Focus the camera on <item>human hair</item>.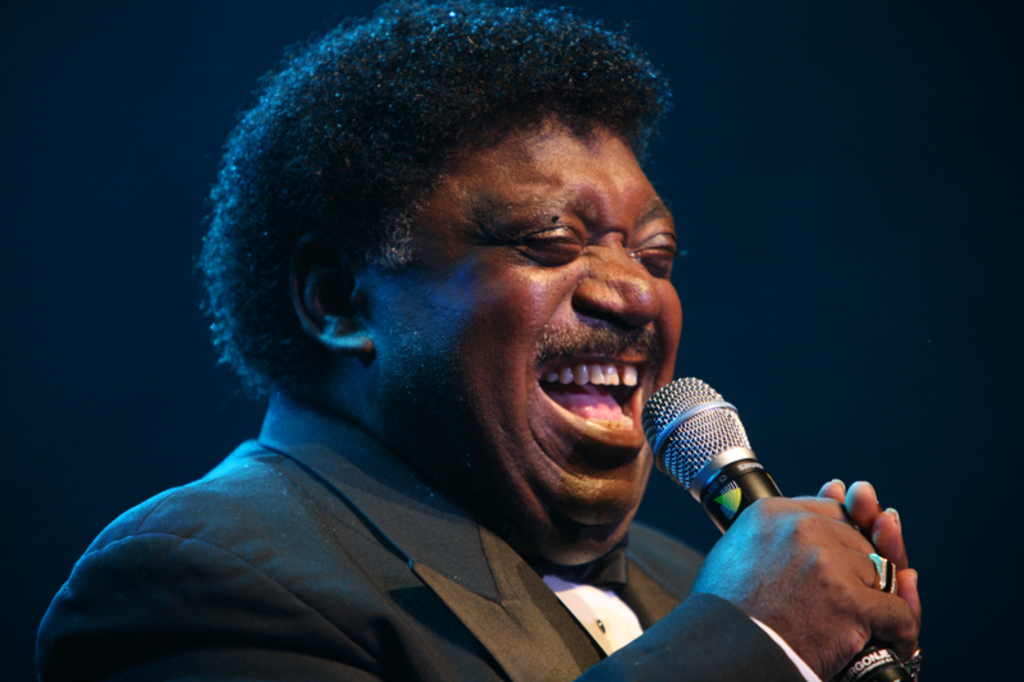
Focus region: {"x1": 224, "y1": 10, "x2": 690, "y2": 504}.
